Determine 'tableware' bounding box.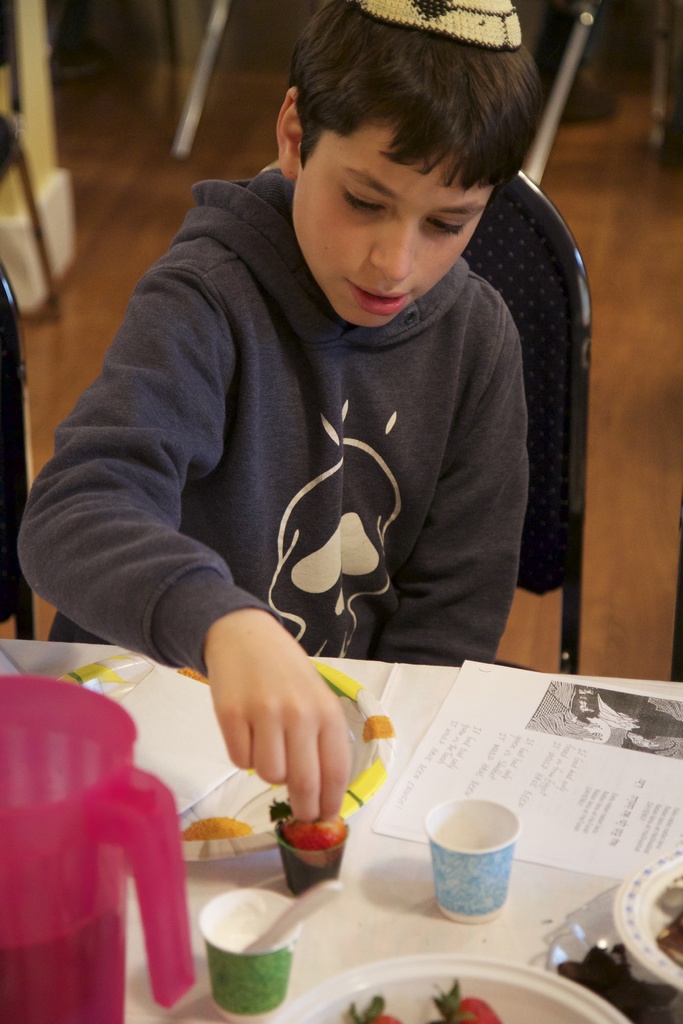
Determined: BBox(416, 794, 519, 921).
